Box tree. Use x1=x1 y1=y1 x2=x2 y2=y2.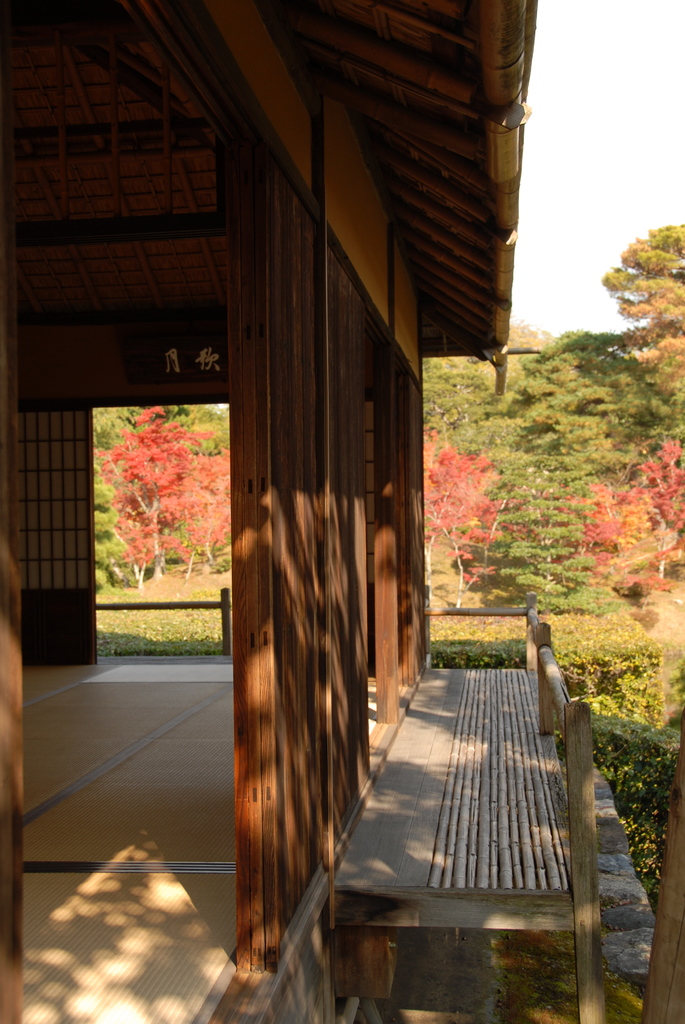
x1=184 y1=424 x2=239 y2=579.
